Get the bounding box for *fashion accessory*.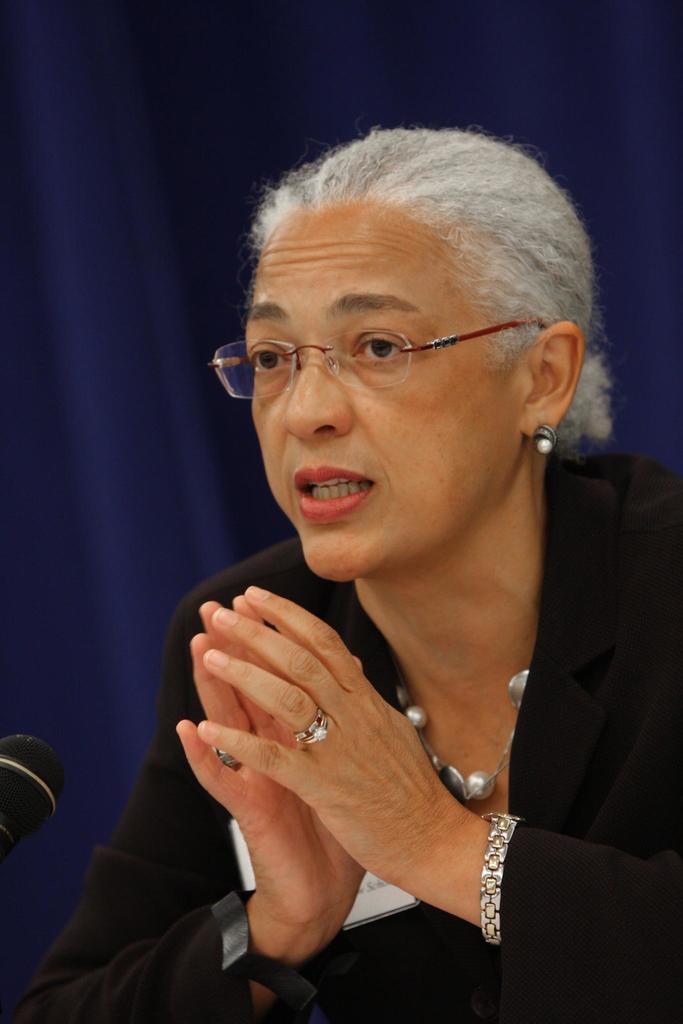
x1=213, y1=742, x2=243, y2=771.
